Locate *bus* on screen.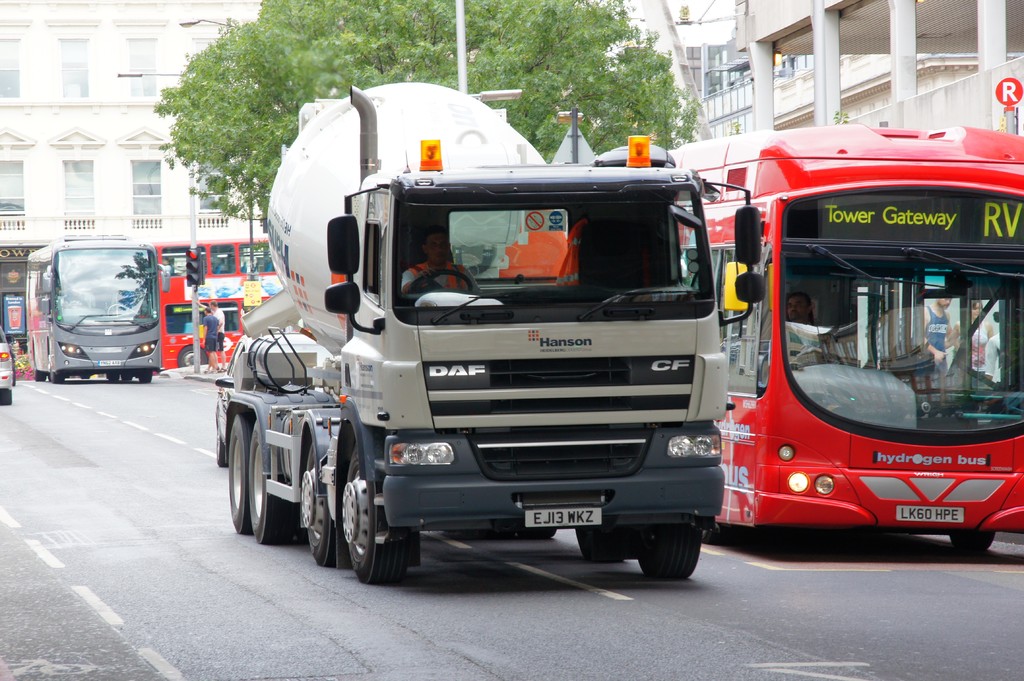
On screen at pyautogui.locateOnScreen(26, 243, 172, 383).
